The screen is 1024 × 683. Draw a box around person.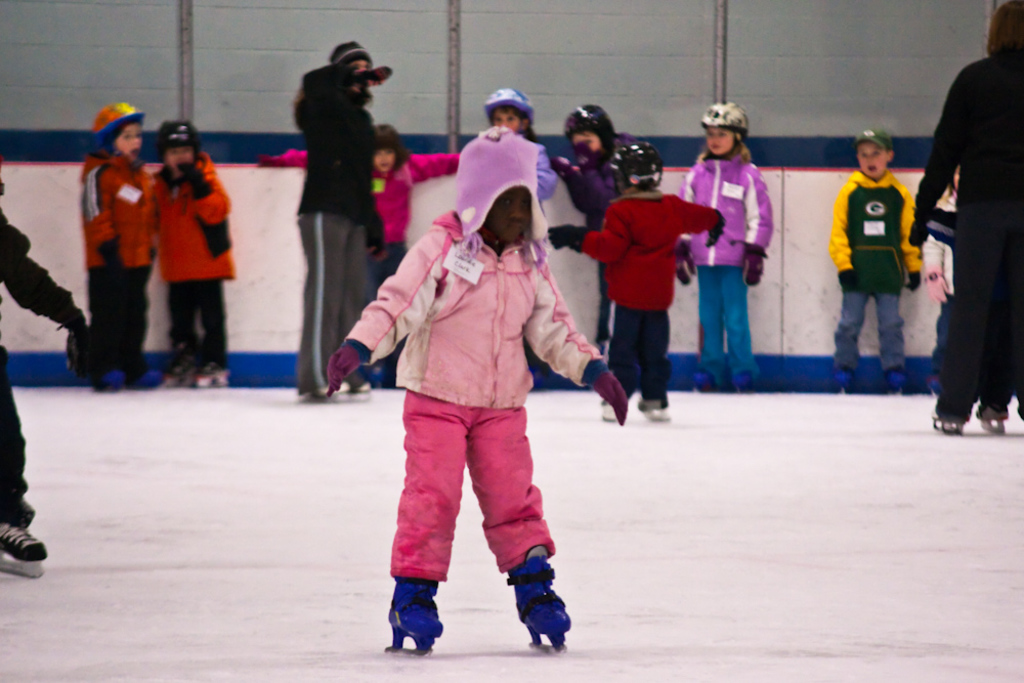
region(678, 98, 778, 389).
